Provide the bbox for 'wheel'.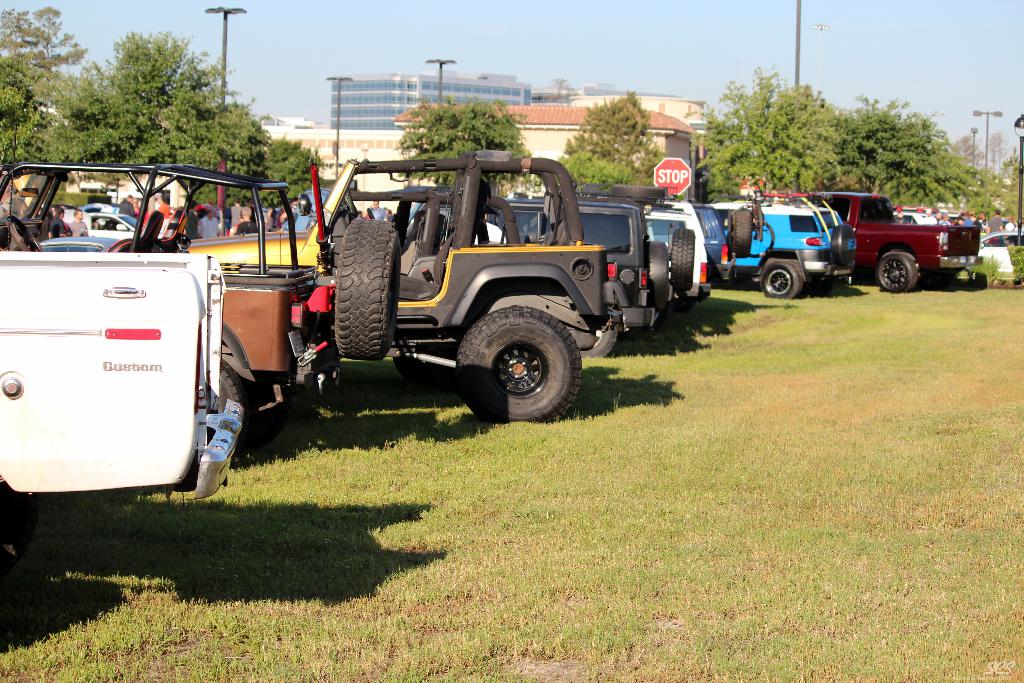
[673, 226, 692, 288].
